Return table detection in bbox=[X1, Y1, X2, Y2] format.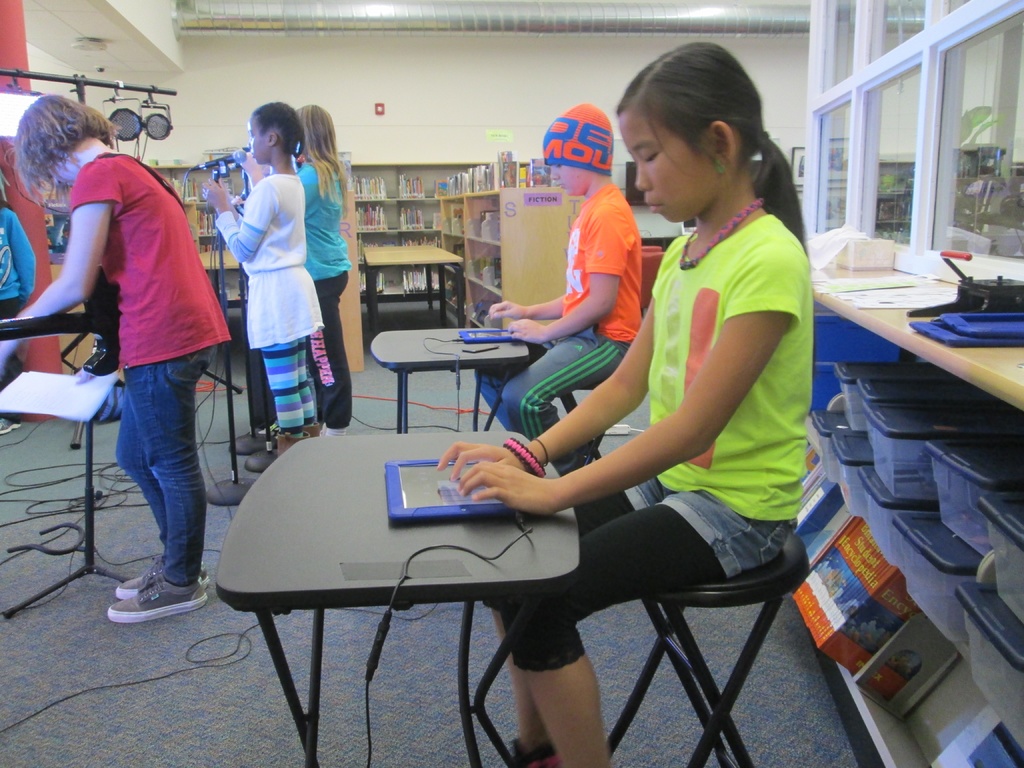
bbox=[358, 242, 467, 321].
